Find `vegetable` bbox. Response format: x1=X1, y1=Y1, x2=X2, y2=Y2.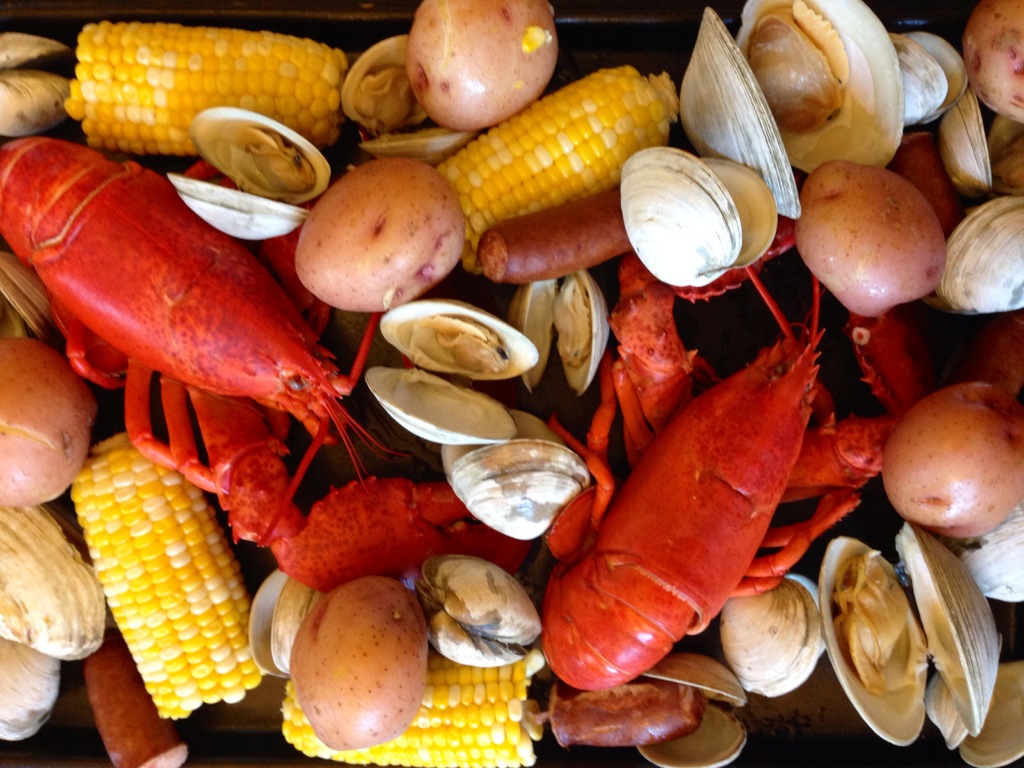
x1=429, y1=60, x2=677, y2=273.
